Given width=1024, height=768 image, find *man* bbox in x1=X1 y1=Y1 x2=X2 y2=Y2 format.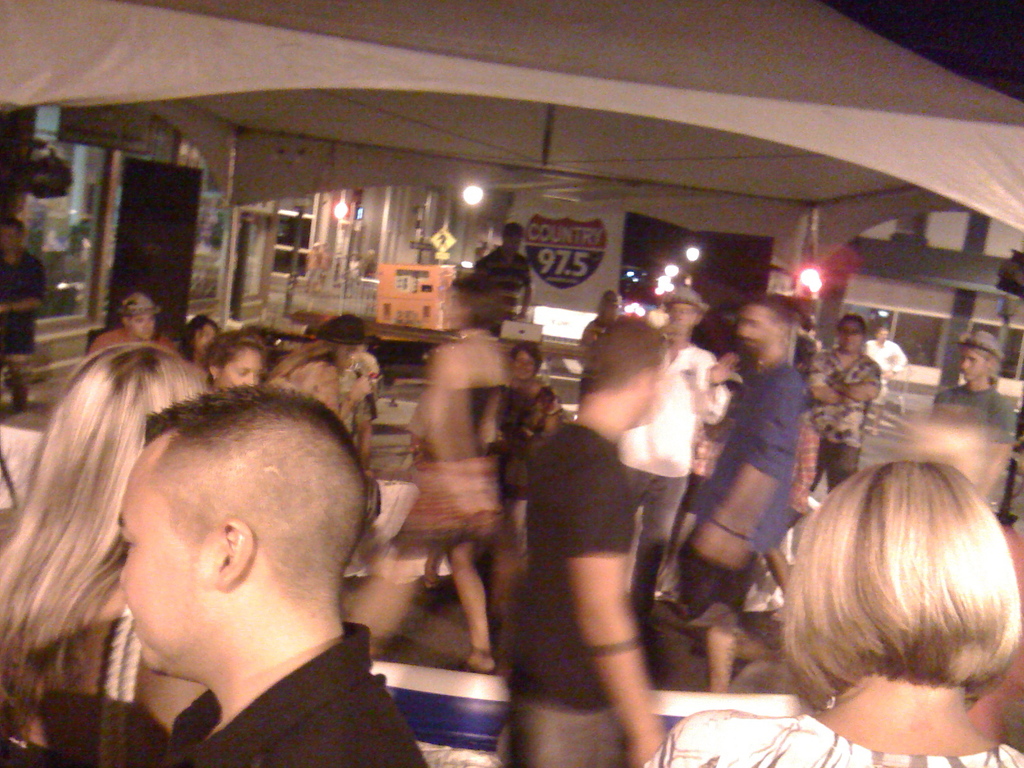
x1=504 y1=321 x2=668 y2=765.
